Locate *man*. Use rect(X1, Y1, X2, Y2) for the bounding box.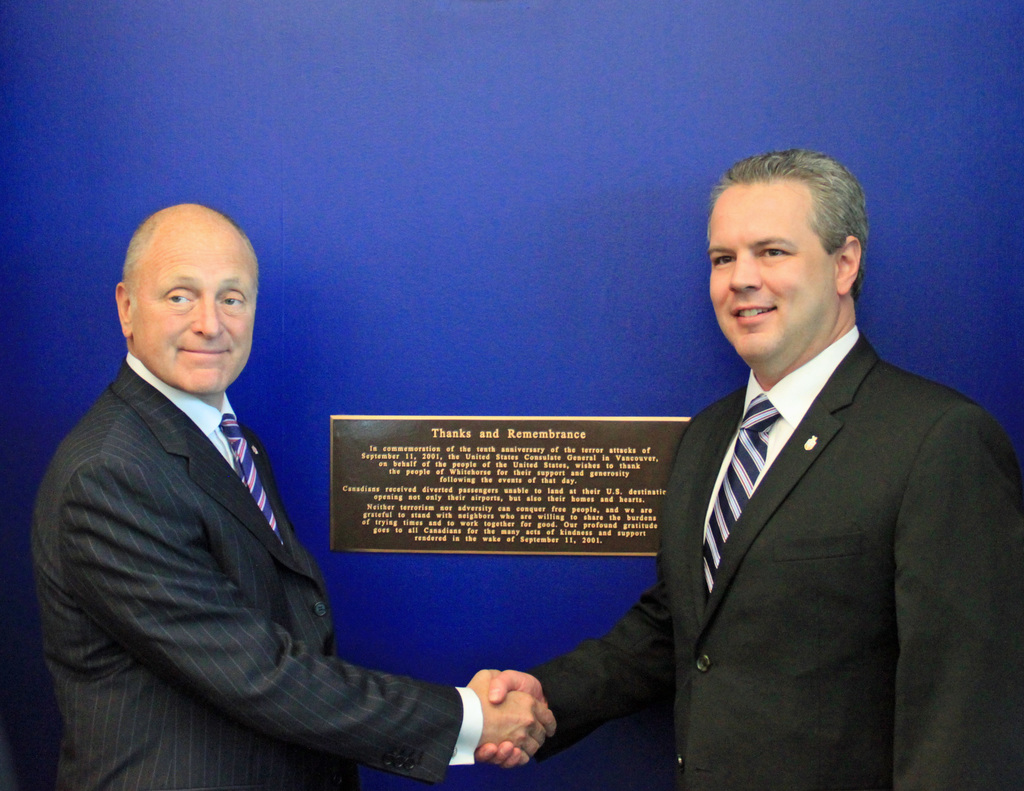
rect(29, 201, 559, 790).
